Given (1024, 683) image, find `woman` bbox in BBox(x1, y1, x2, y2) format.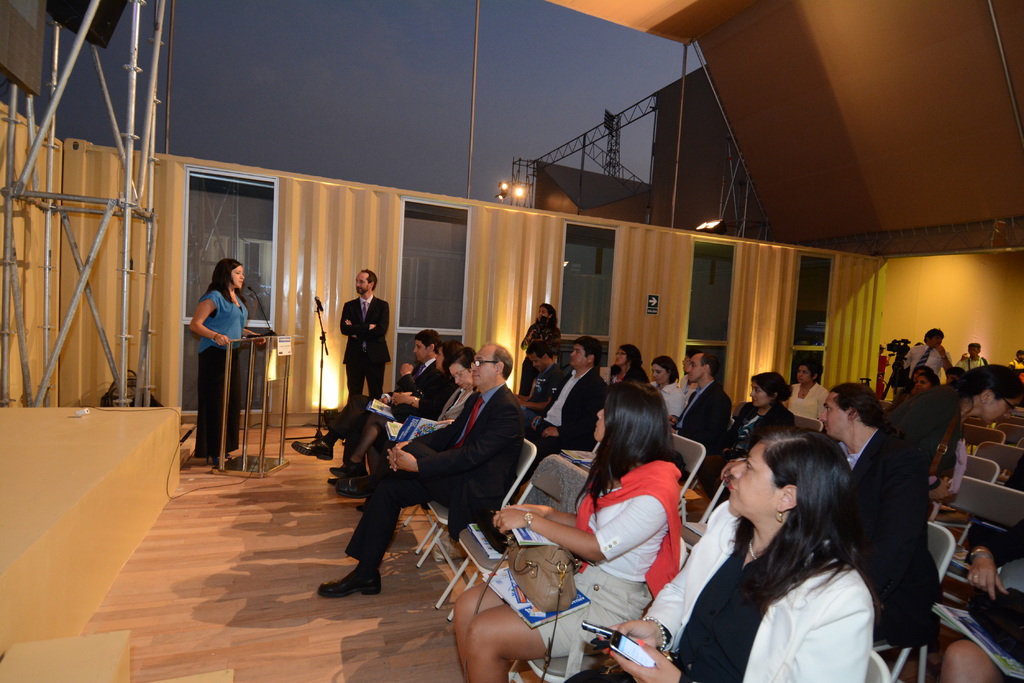
BBox(182, 243, 256, 463).
